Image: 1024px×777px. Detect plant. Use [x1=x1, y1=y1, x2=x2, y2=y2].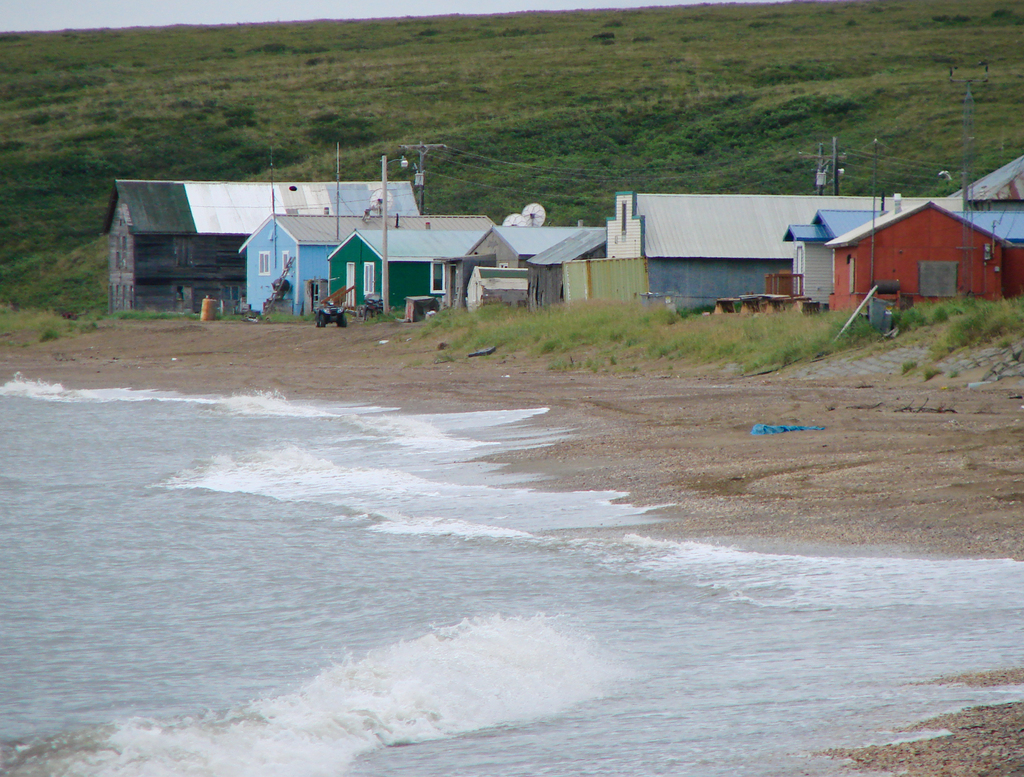
[x1=1013, y1=290, x2=1023, y2=334].
